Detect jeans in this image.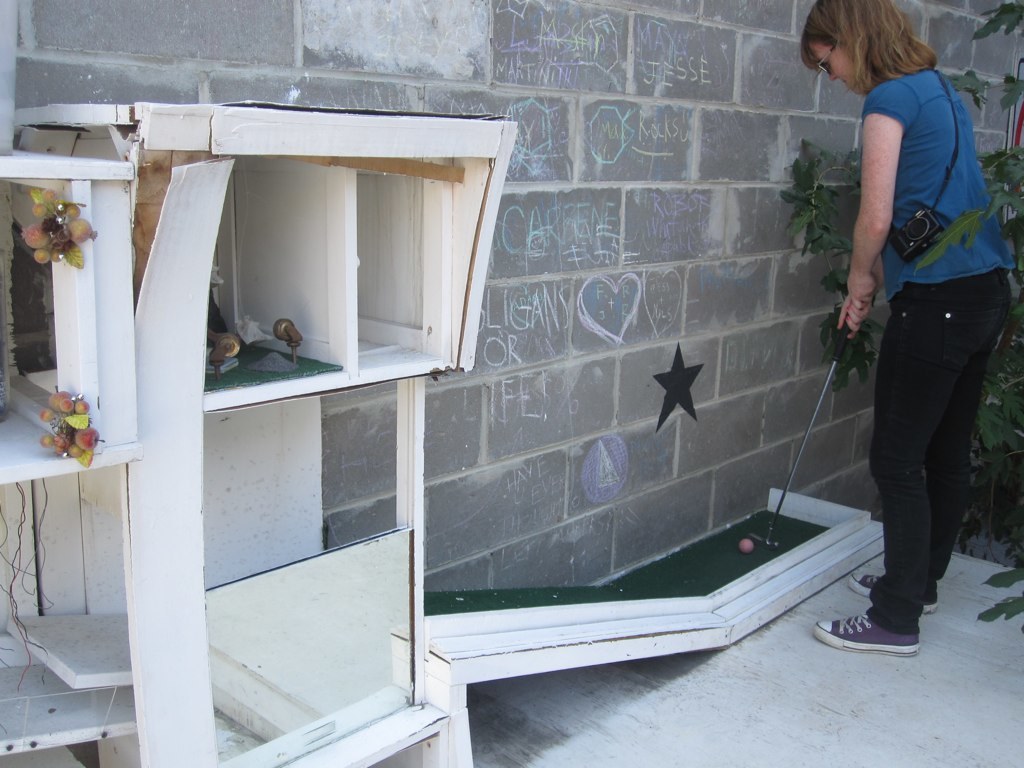
Detection: left=867, top=273, right=1012, bottom=637.
